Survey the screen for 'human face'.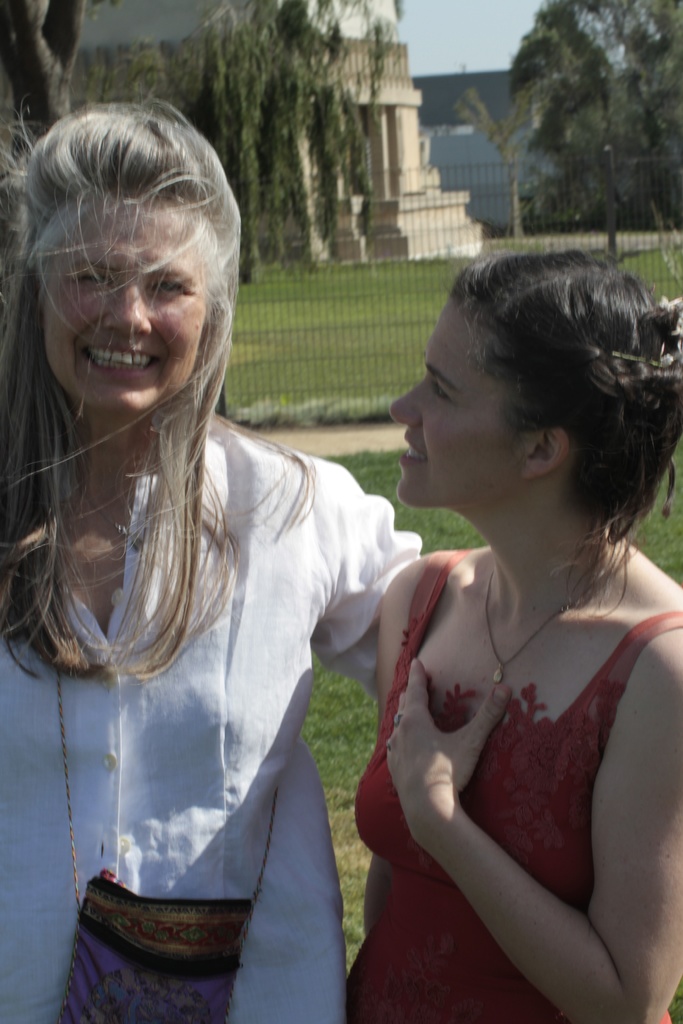
Survey found: bbox=[40, 204, 210, 423].
